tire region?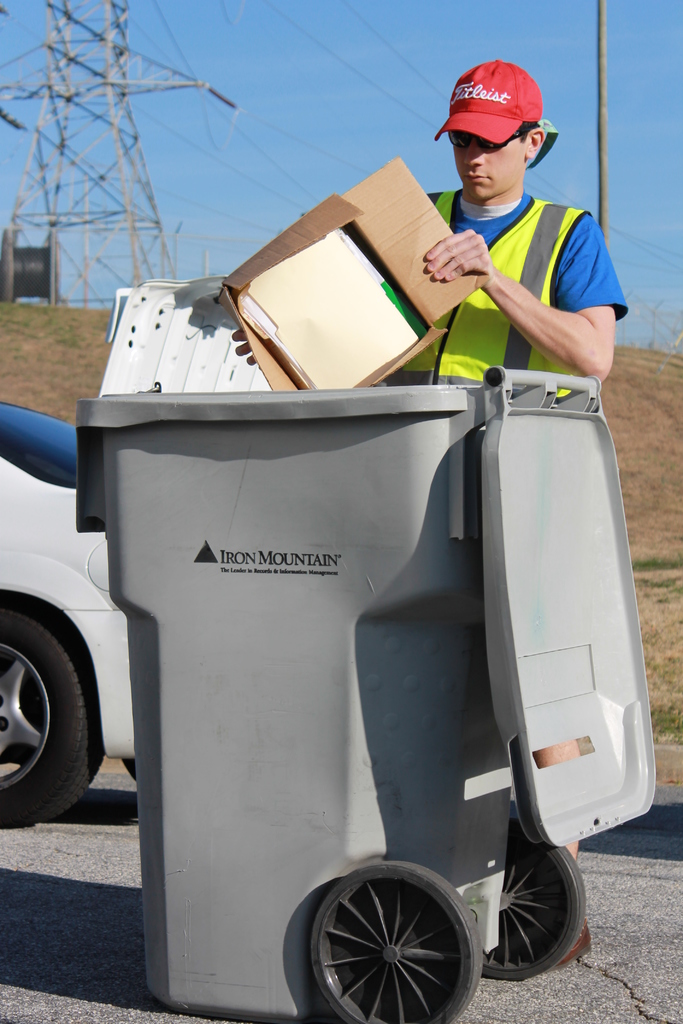
[x1=309, y1=861, x2=482, y2=1023]
